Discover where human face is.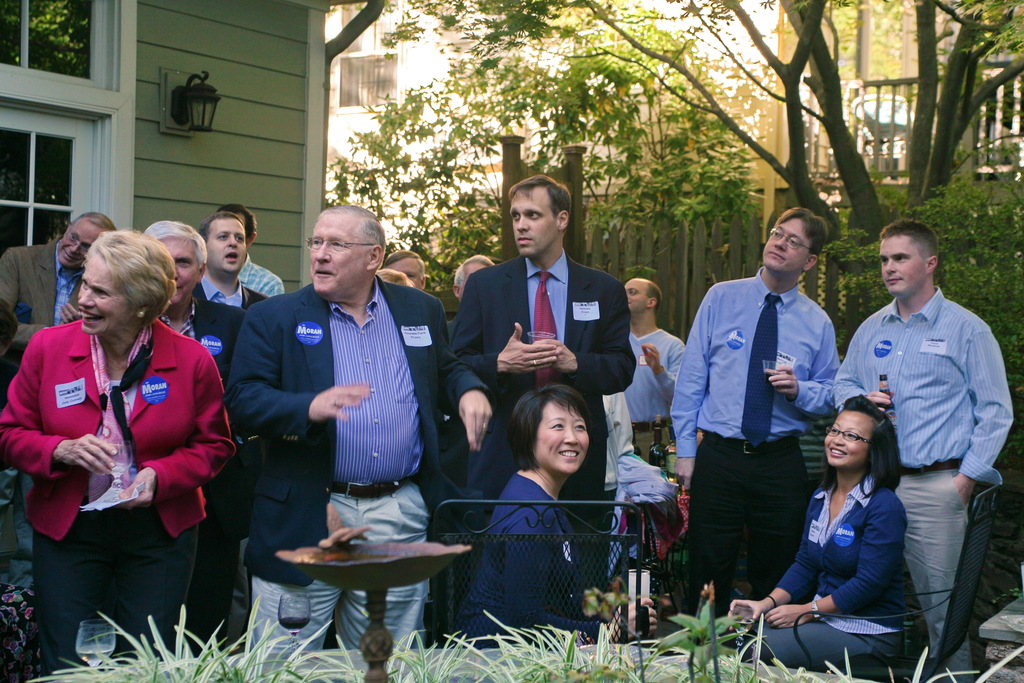
Discovered at region(160, 237, 202, 307).
